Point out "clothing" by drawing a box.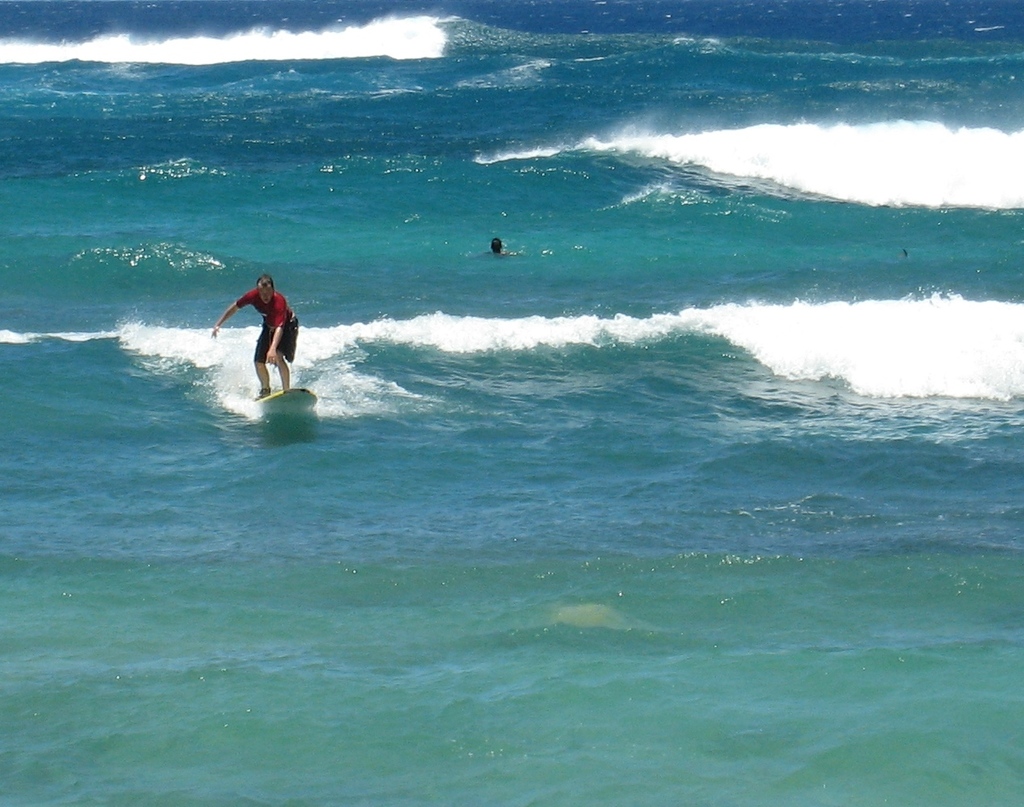
locate(227, 291, 298, 370).
